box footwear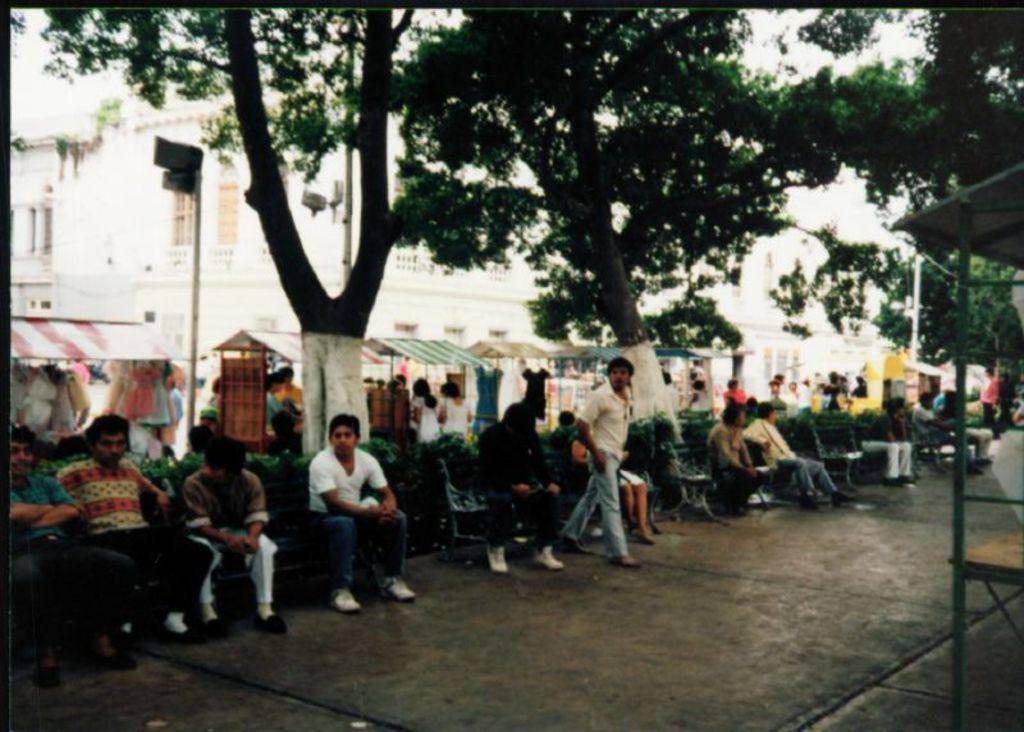
[883, 476, 901, 490]
